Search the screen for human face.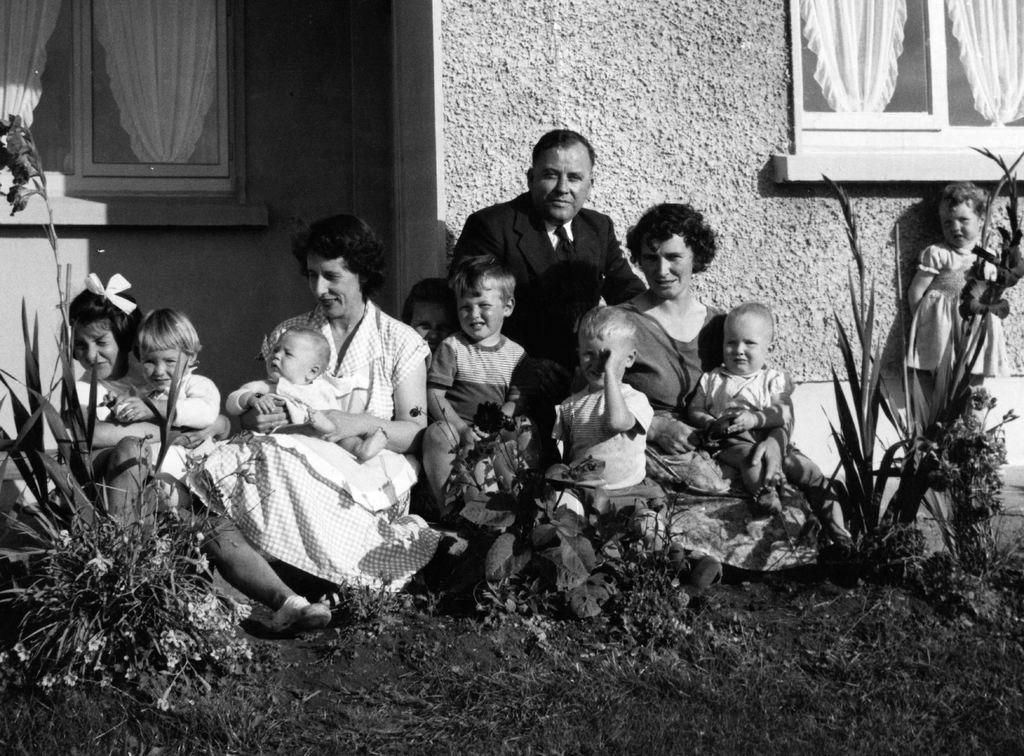
Found at 626:234:691:296.
